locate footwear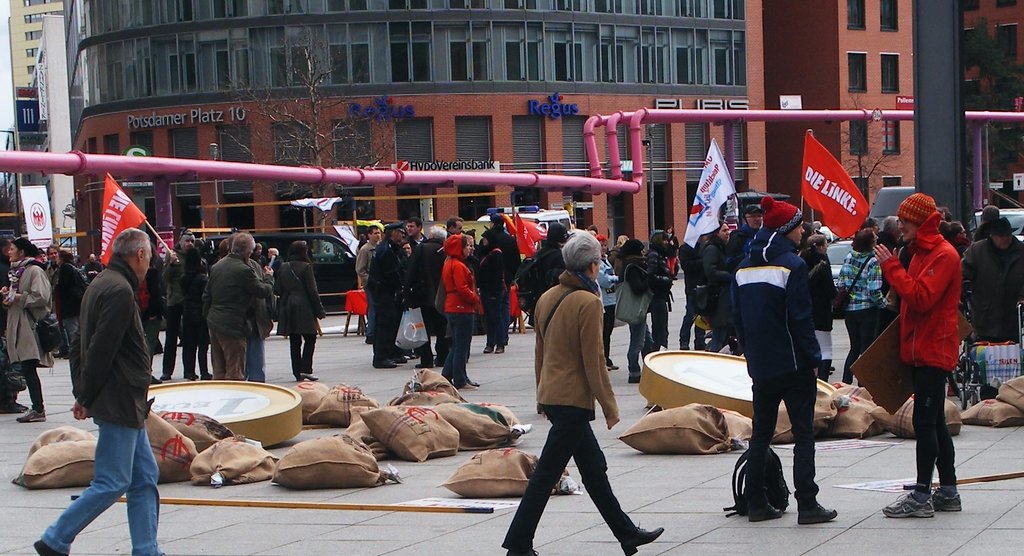
[918, 487, 956, 511]
